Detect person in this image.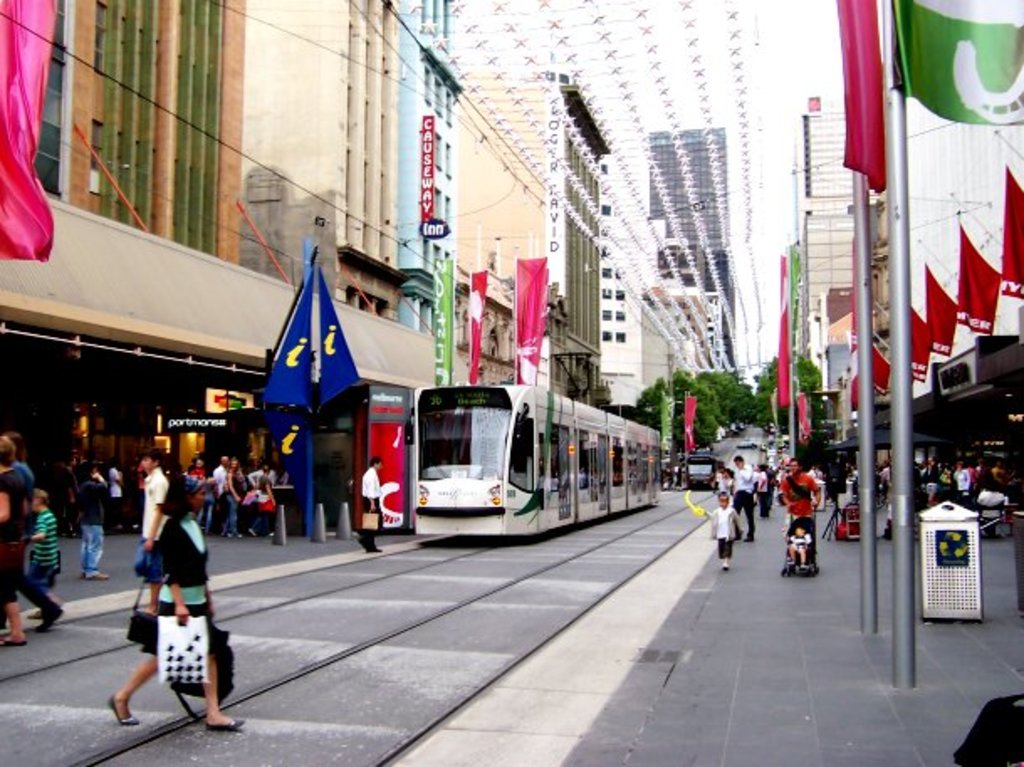
Detection: bbox=(356, 451, 389, 556).
